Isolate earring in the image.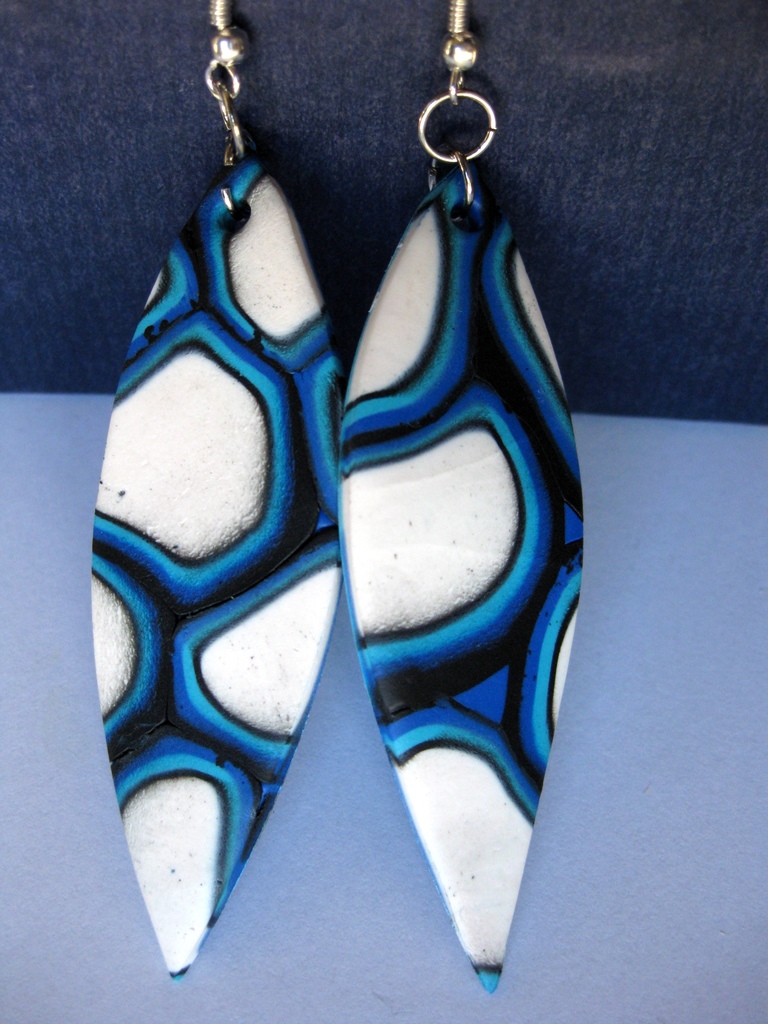
Isolated region: x1=86 y1=0 x2=348 y2=982.
